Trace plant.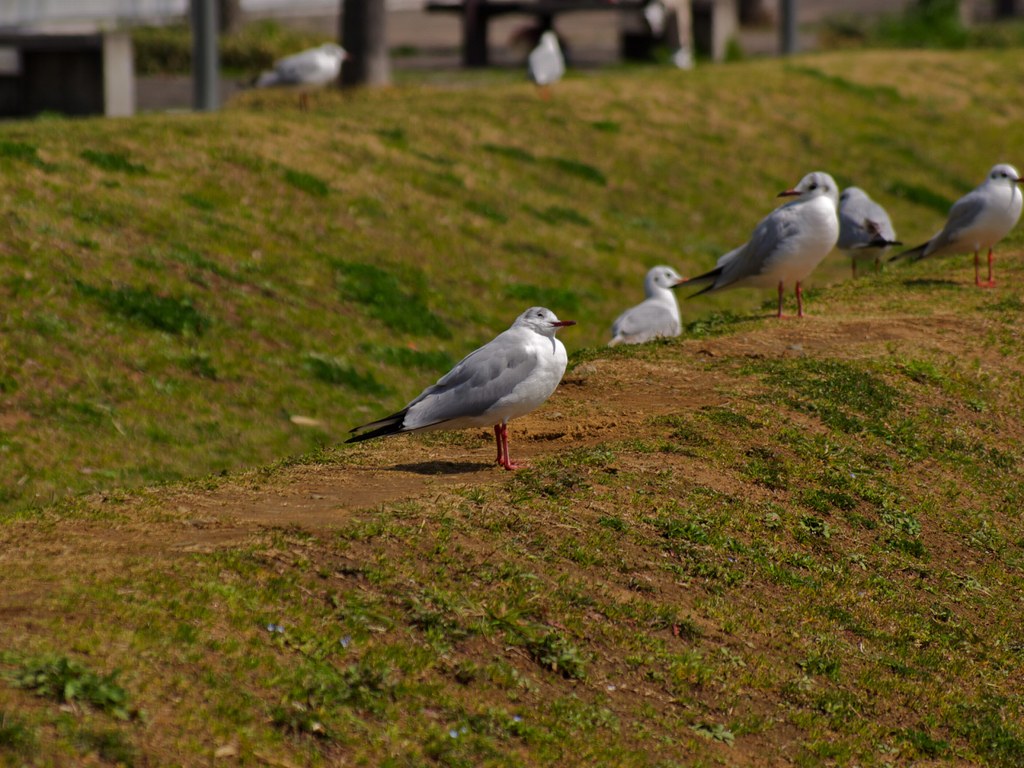
Traced to (324,255,451,342).
